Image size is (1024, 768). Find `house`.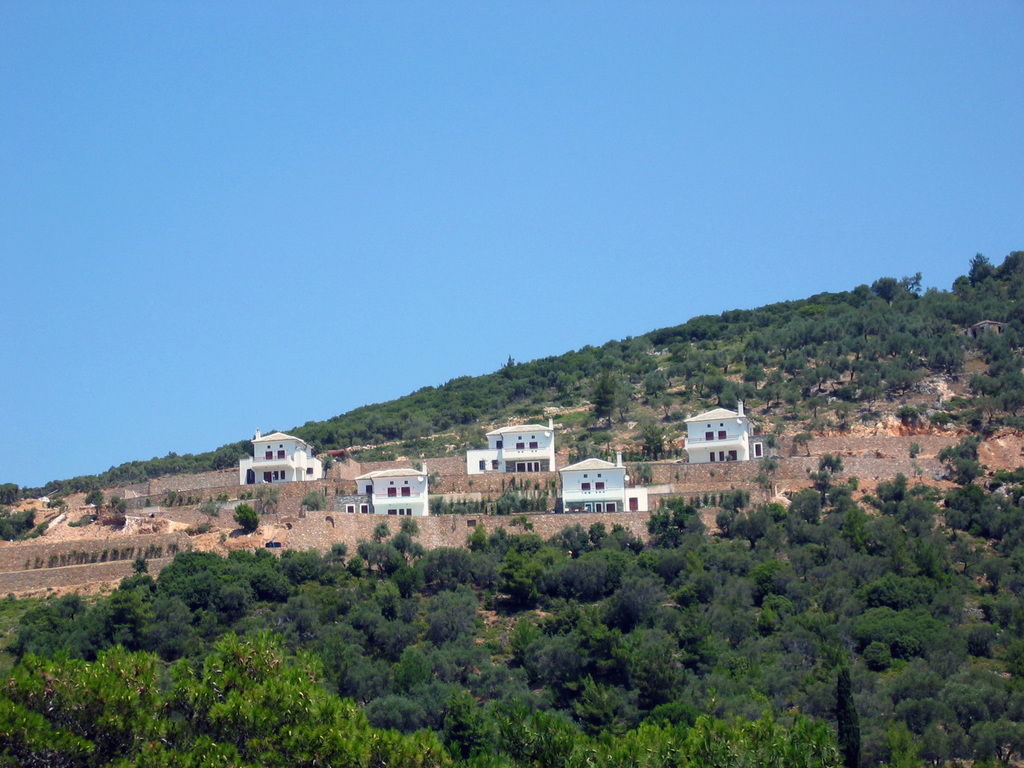
bbox(564, 453, 650, 525).
